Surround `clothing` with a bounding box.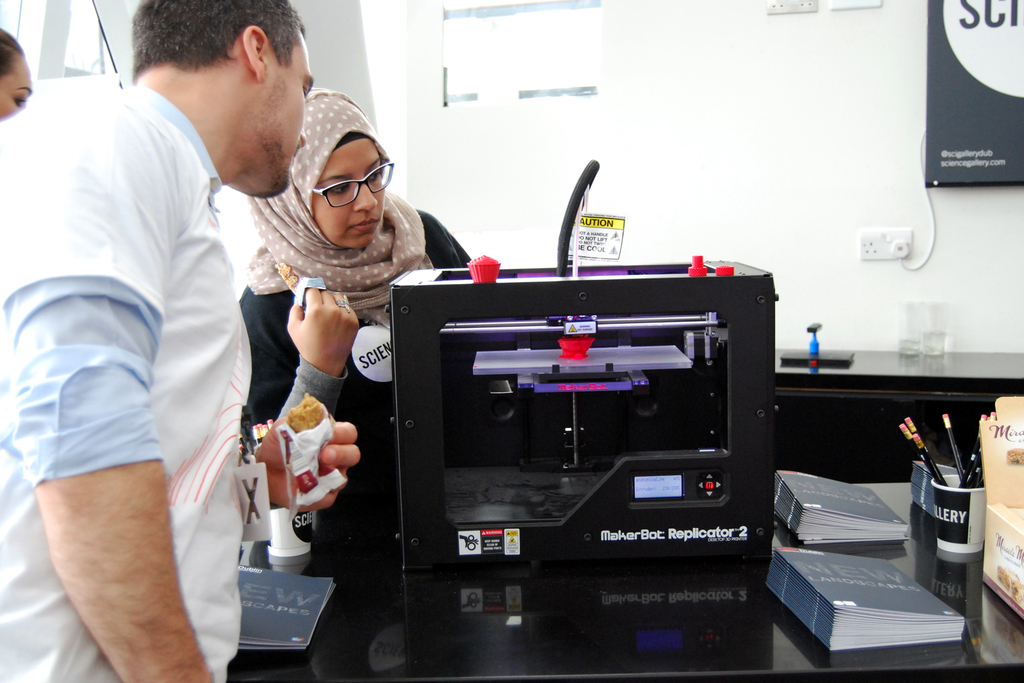
<box>232,213,488,561</box>.
